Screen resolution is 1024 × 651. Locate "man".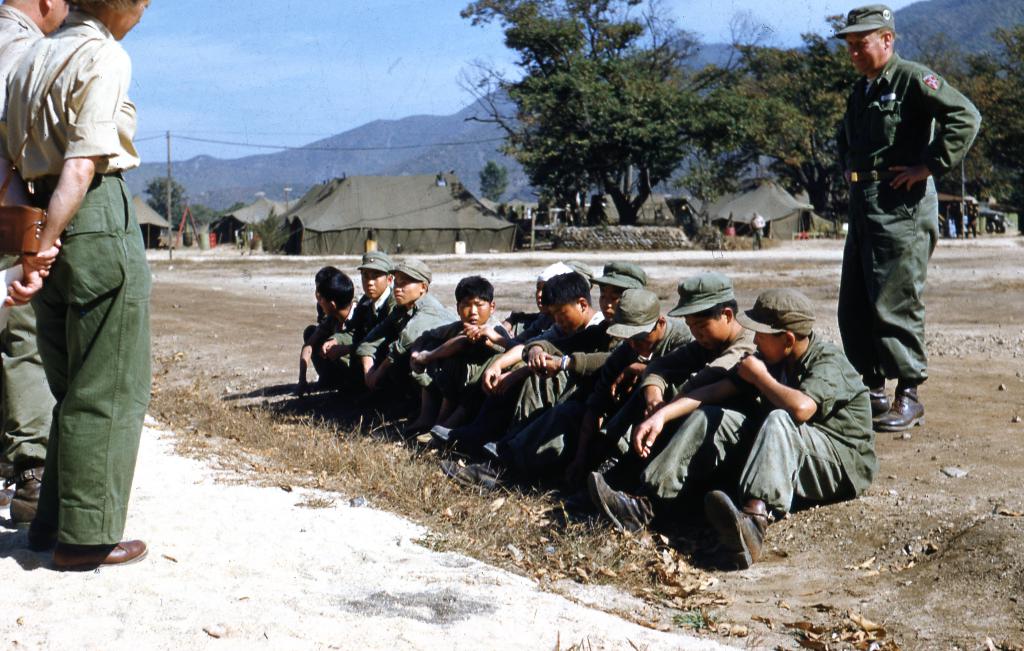
{"x1": 311, "y1": 234, "x2": 399, "y2": 392}.
